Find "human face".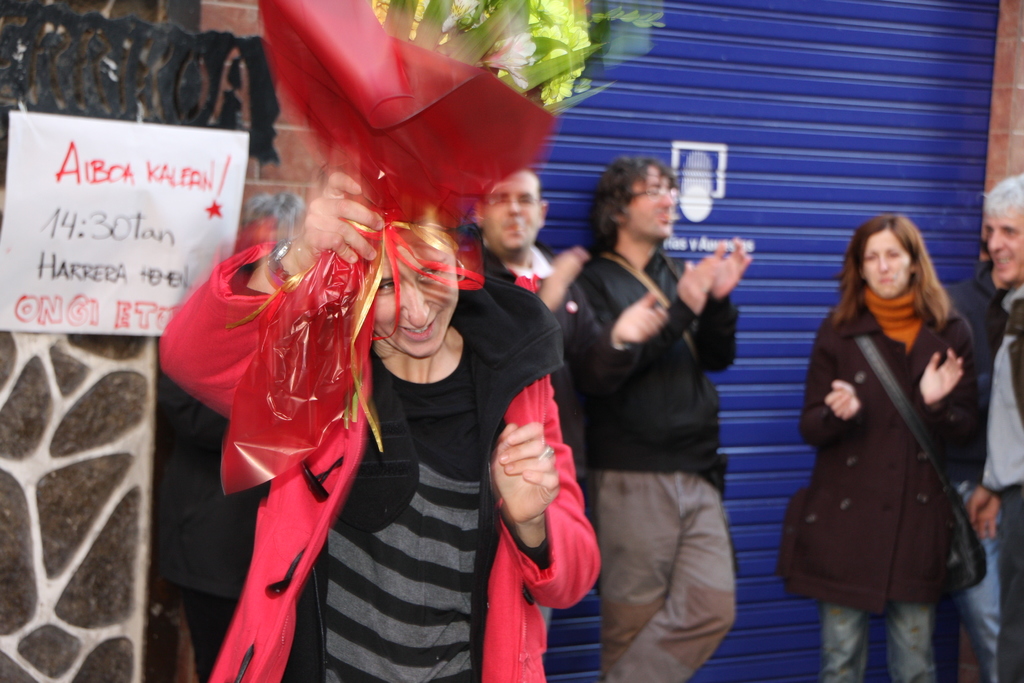
{"x1": 626, "y1": 165, "x2": 675, "y2": 241}.
